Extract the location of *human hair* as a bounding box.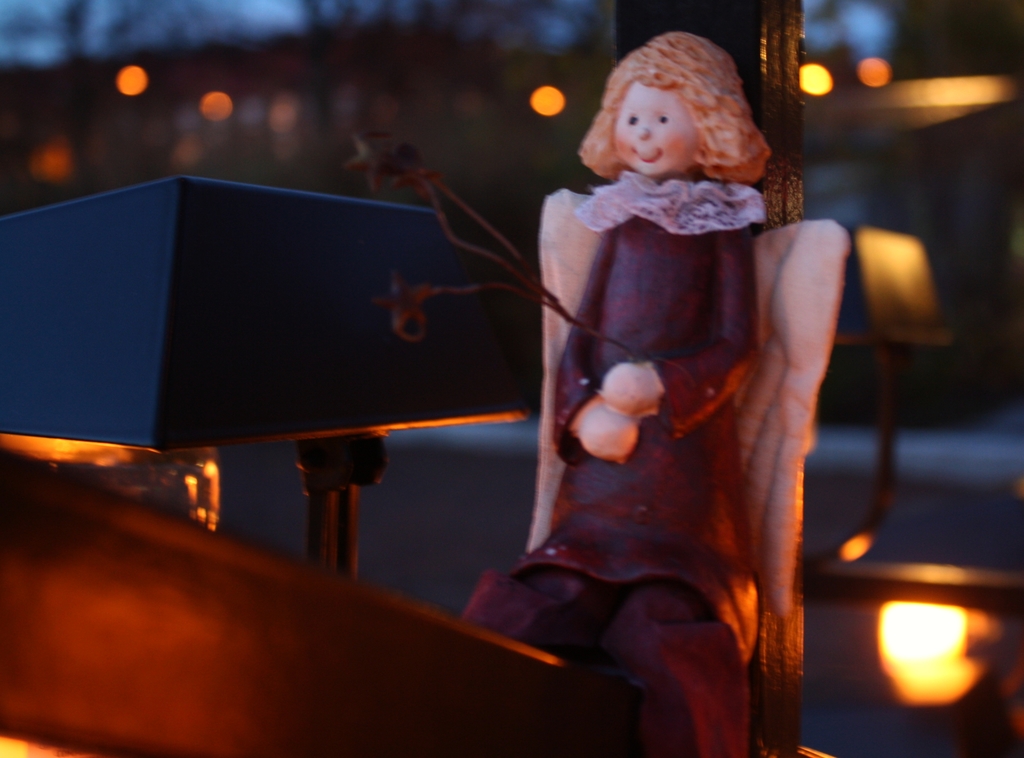
region(577, 35, 770, 186).
